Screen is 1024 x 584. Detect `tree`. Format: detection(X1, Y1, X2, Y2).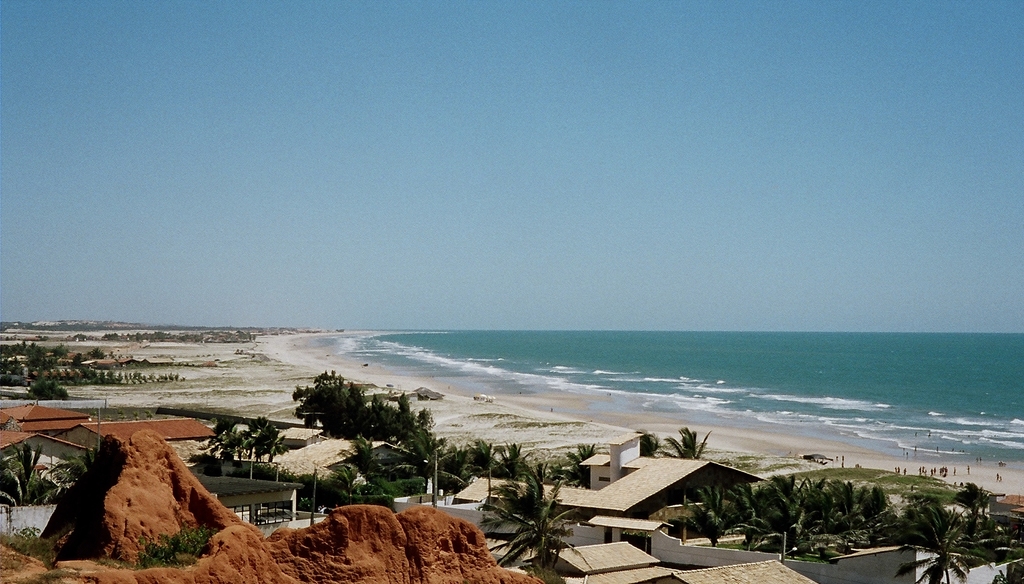
detection(657, 426, 713, 458).
